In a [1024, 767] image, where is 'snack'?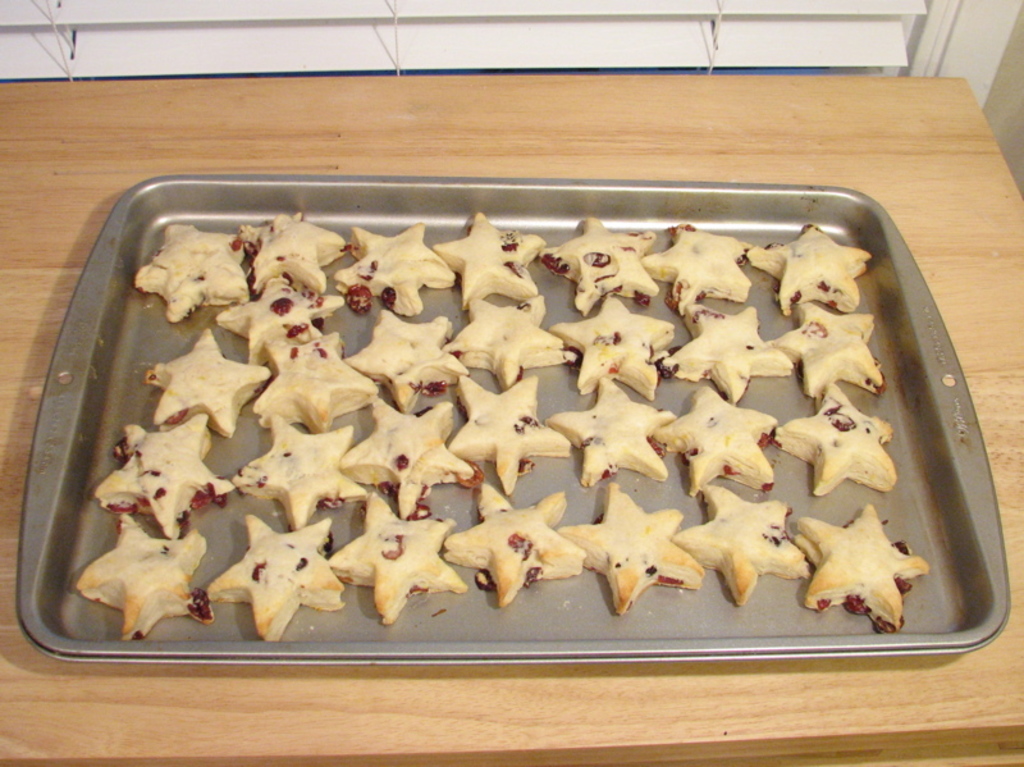
(73,512,212,638).
